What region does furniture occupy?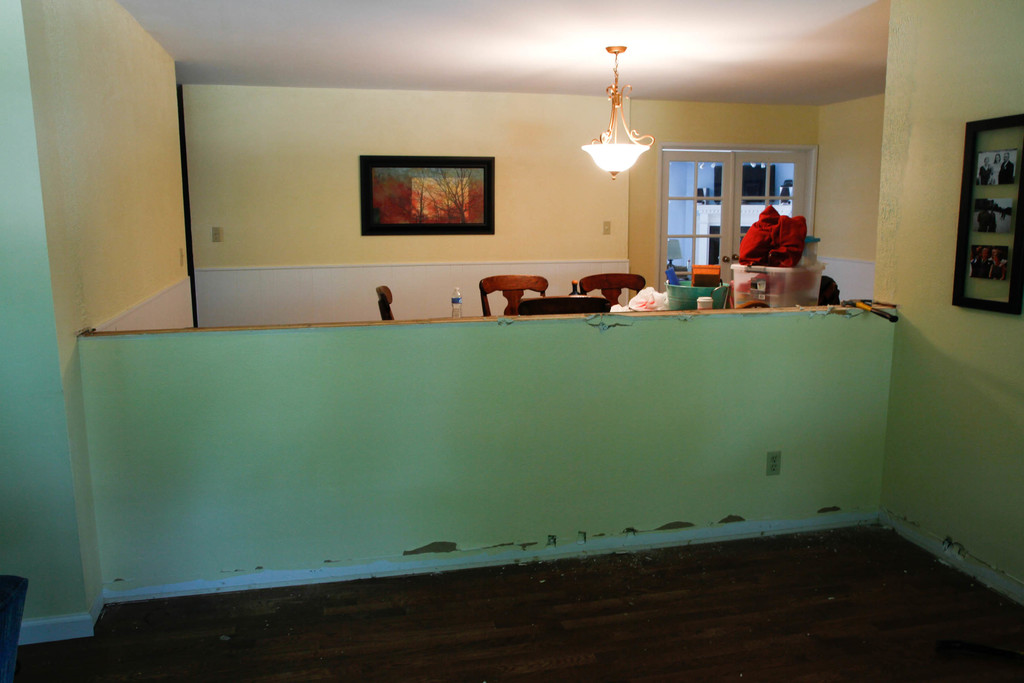
detection(579, 273, 649, 308).
